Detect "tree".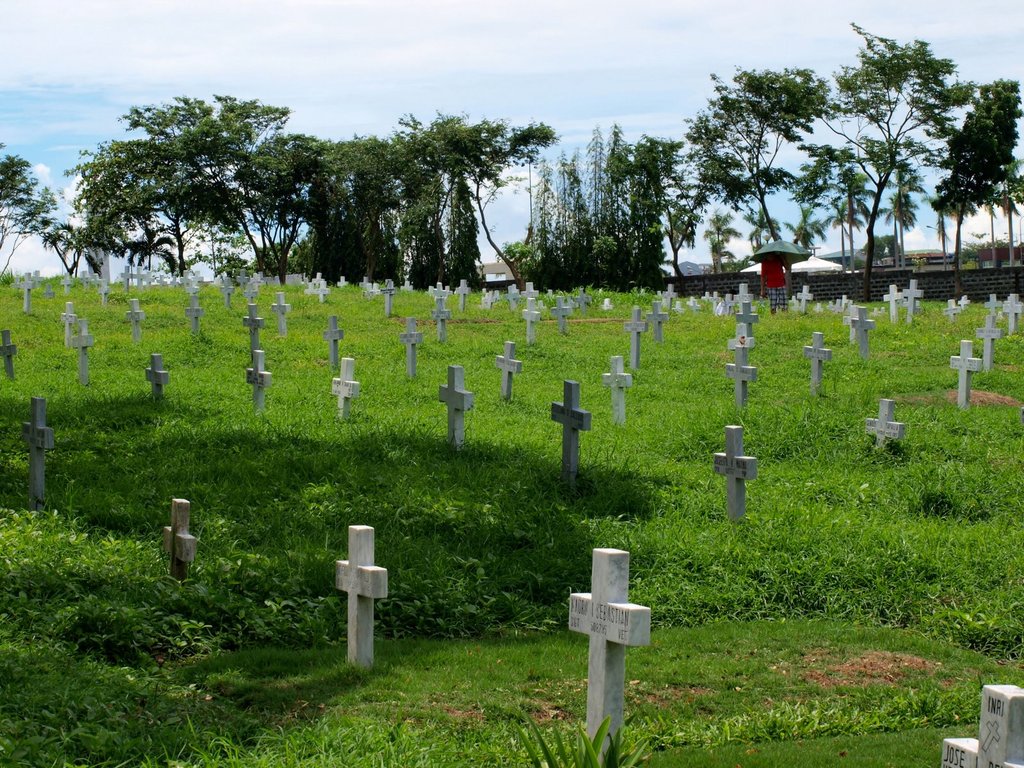
Detected at rect(0, 161, 49, 283).
